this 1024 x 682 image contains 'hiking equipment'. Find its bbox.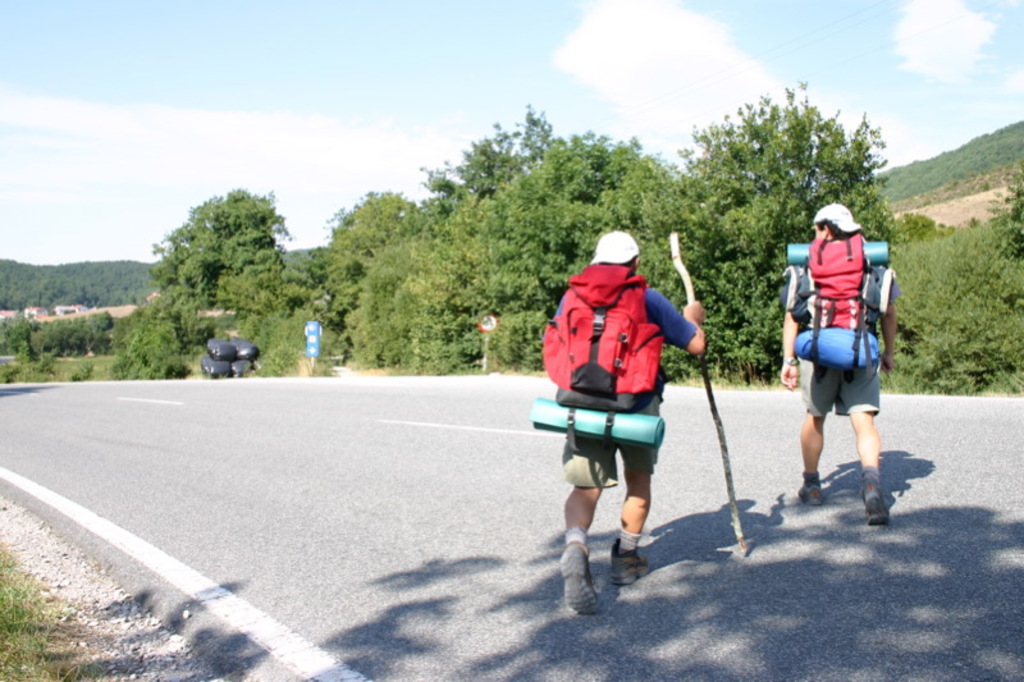
x1=508 y1=264 x2=677 y2=444.
